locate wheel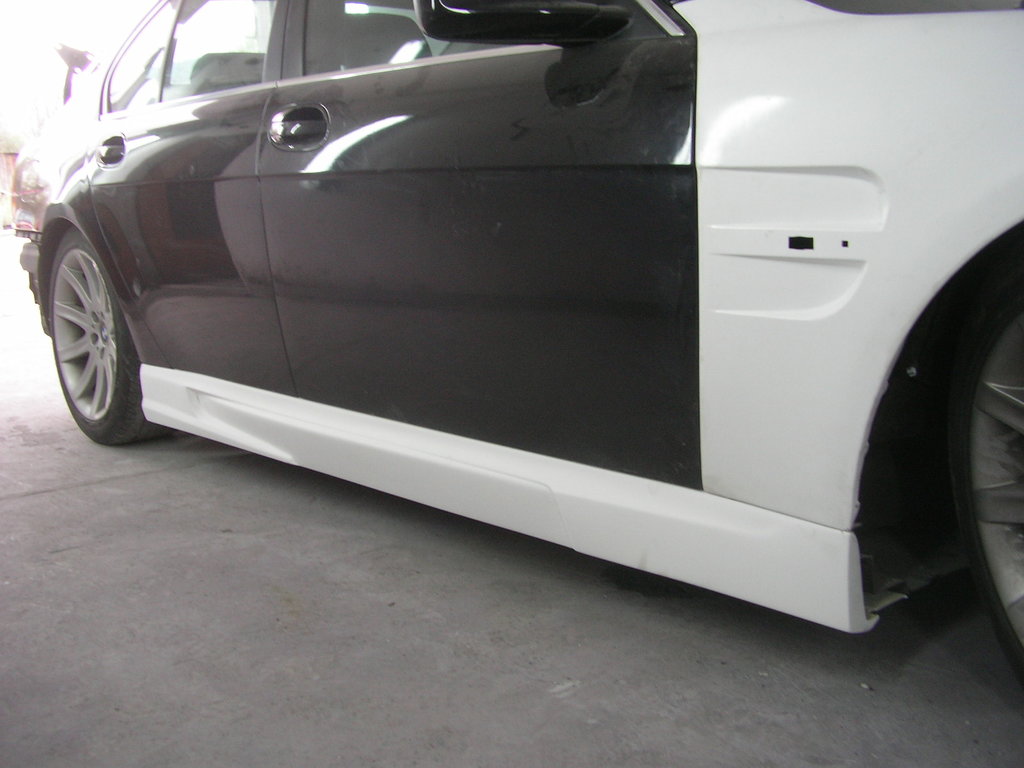
<region>40, 227, 166, 451</region>
